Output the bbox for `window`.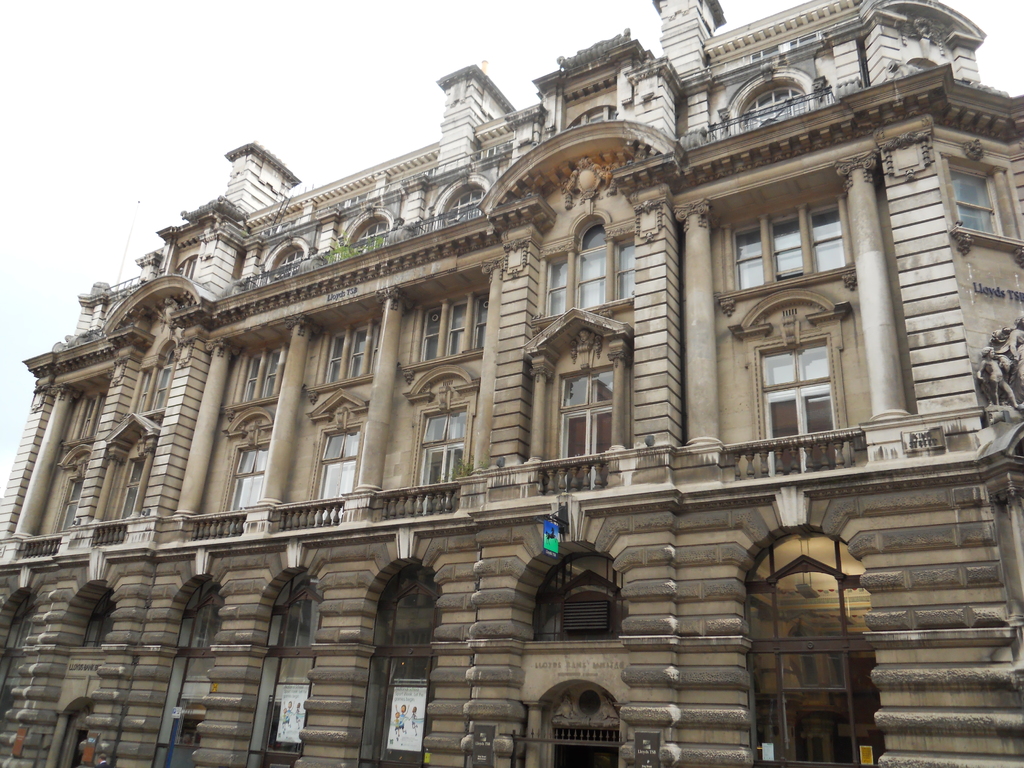
crop(547, 253, 568, 317).
